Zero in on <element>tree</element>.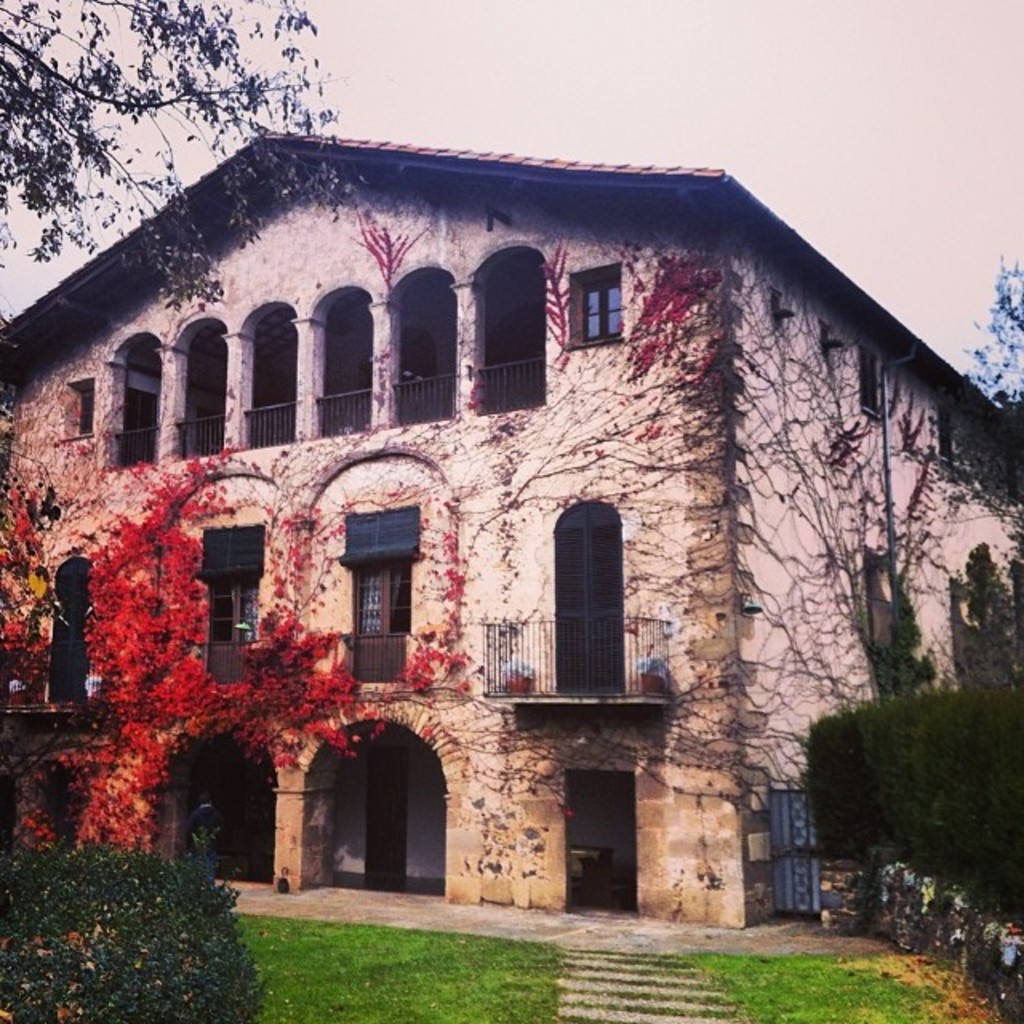
Zeroed in: box=[0, 0, 366, 315].
